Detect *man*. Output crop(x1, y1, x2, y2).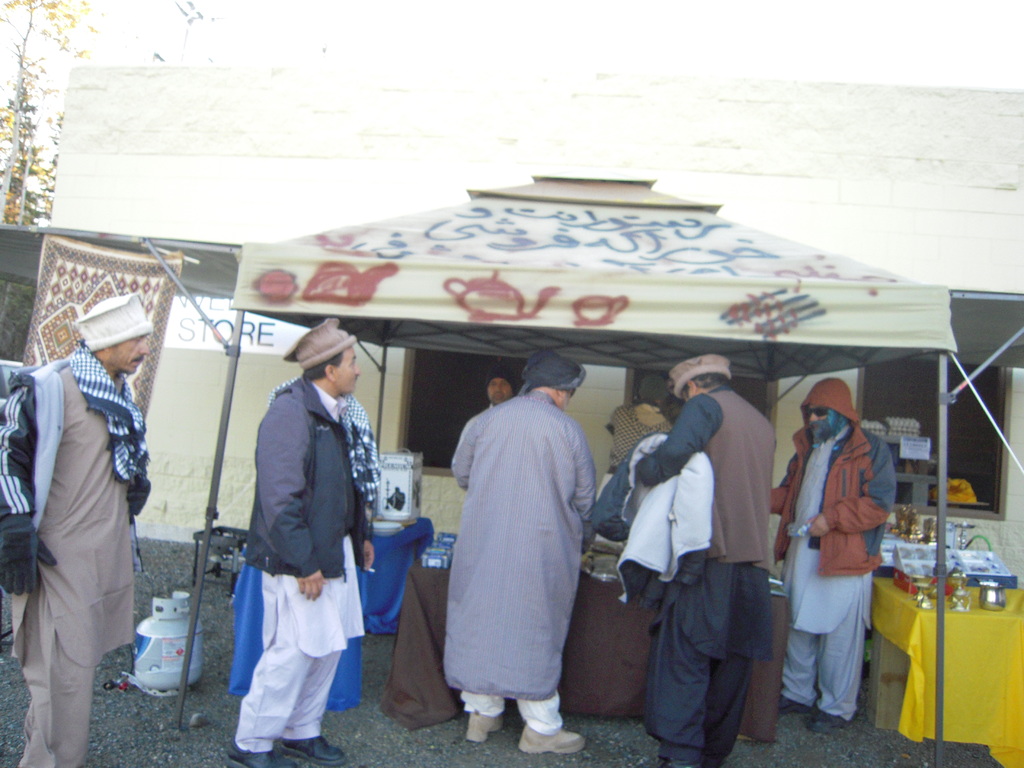
crop(482, 367, 518, 416).
